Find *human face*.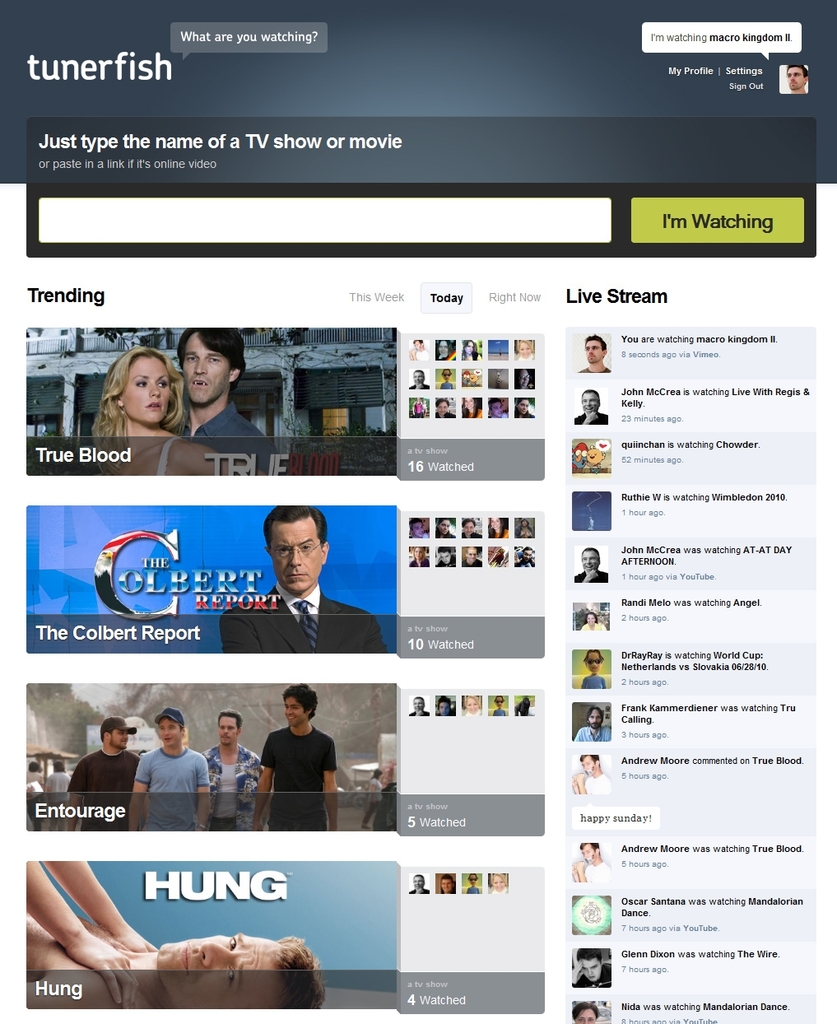
583, 390, 598, 407.
